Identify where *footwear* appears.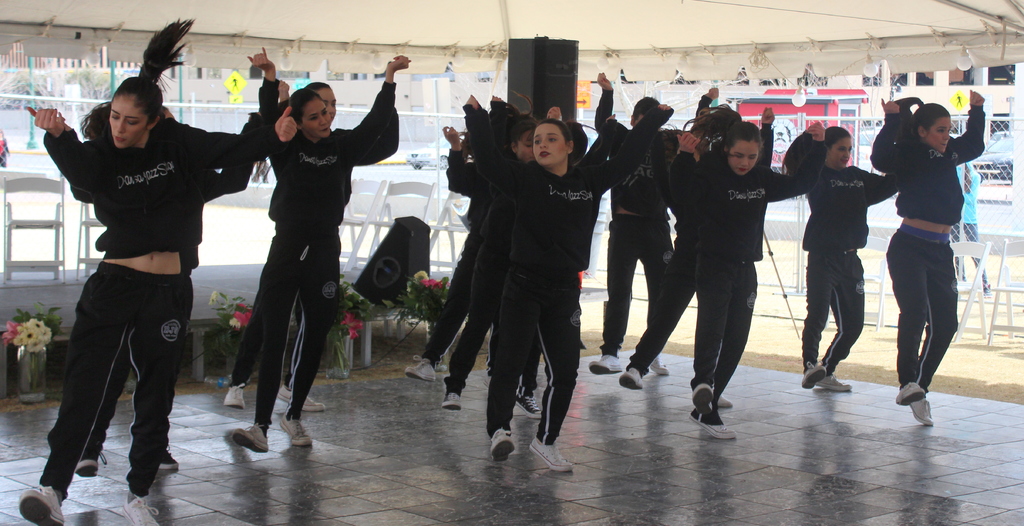
Appears at (x1=709, y1=391, x2=734, y2=411).
